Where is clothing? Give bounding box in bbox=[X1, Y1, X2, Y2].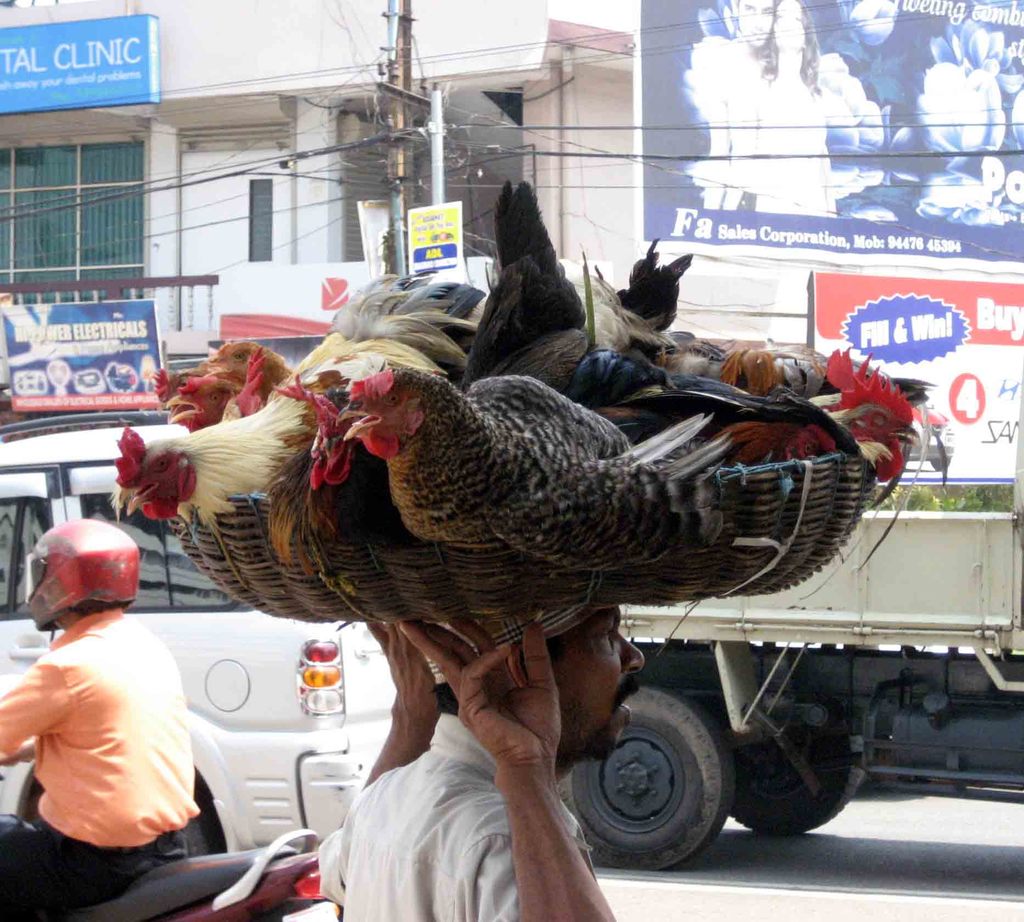
bbox=[314, 711, 593, 921].
